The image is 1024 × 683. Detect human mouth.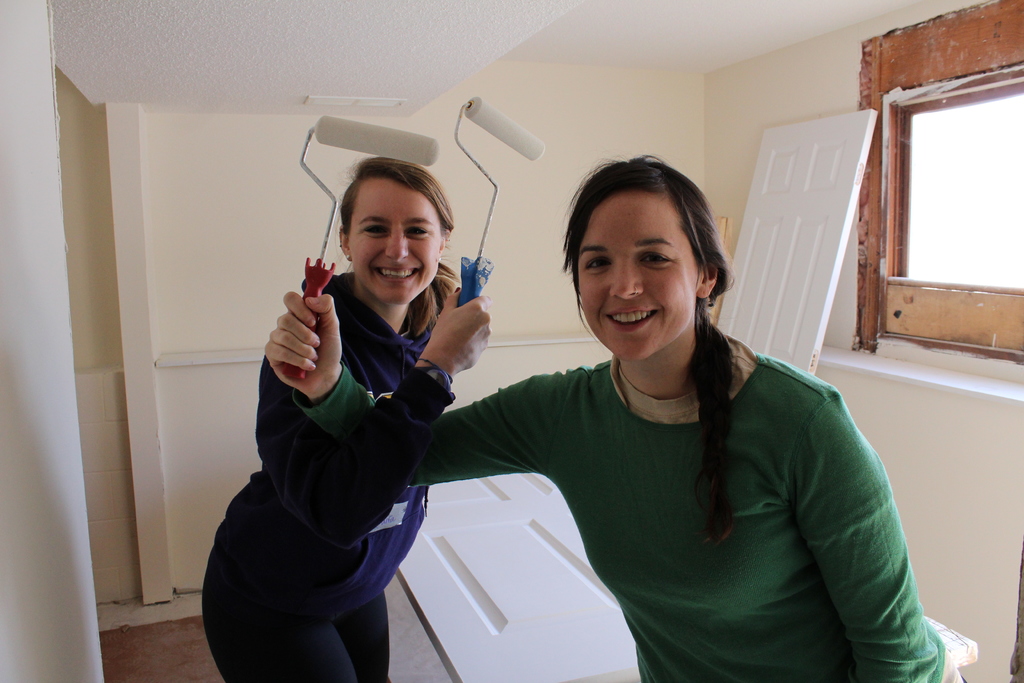
Detection: 605, 309, 664, 336.
